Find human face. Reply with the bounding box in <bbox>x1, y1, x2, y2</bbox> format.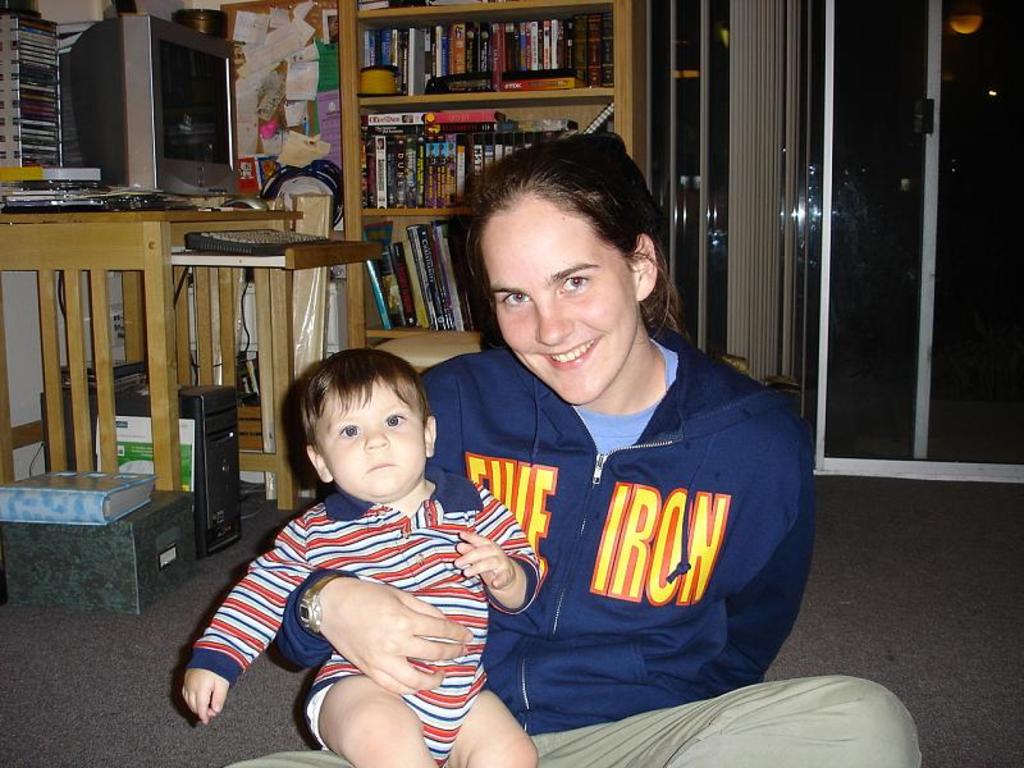
<bbox>483, 187, 635, 403</bbox>.
